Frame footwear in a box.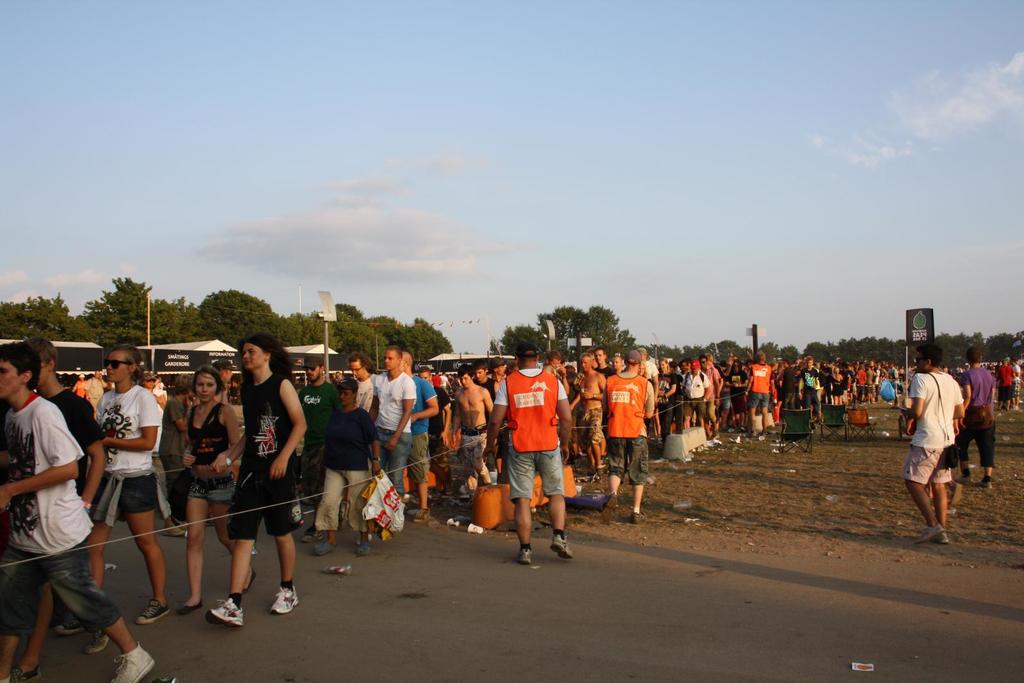
<box>357,536,373,557</box>.
